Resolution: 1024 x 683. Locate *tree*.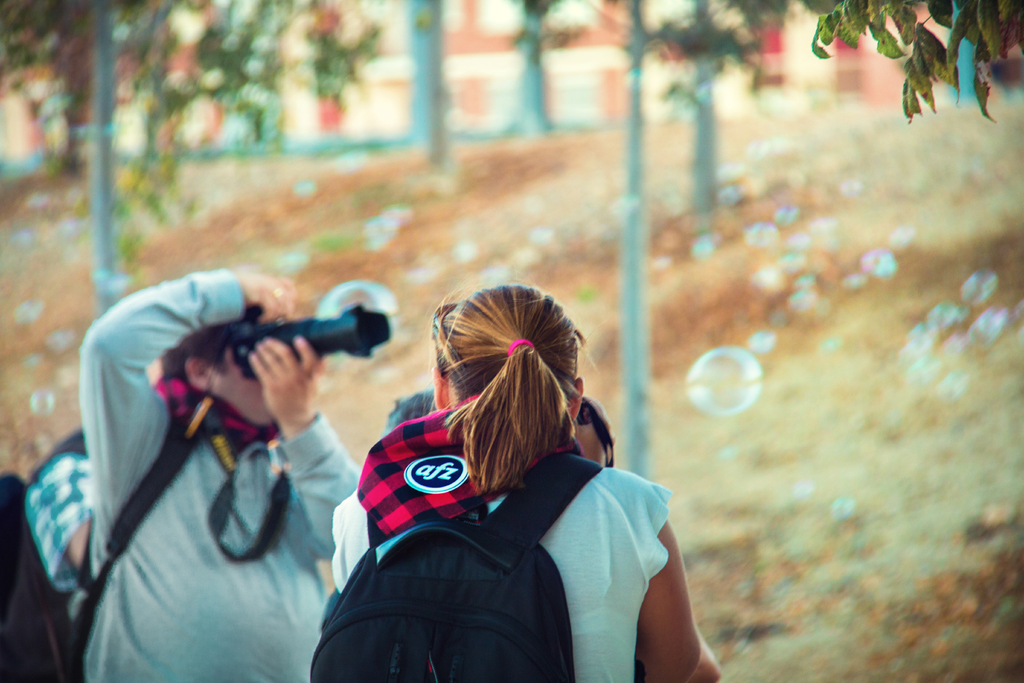
pyautogui.locateOnScreen(0, 0, 150, 173).
